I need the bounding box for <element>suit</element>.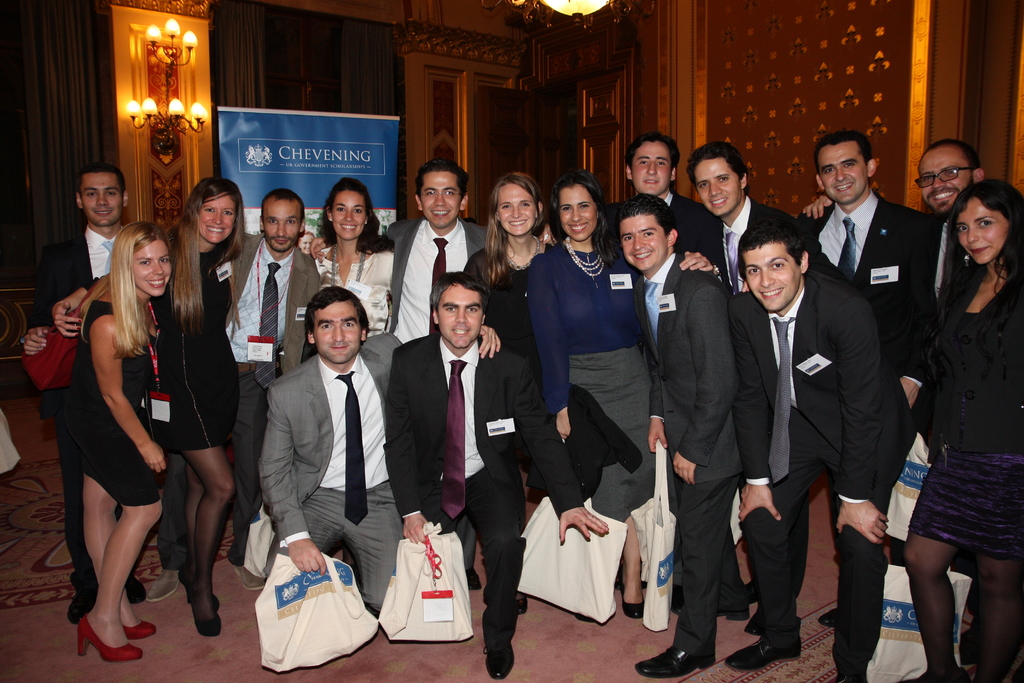
Here it is: box=[802, 191, 936, 572].
